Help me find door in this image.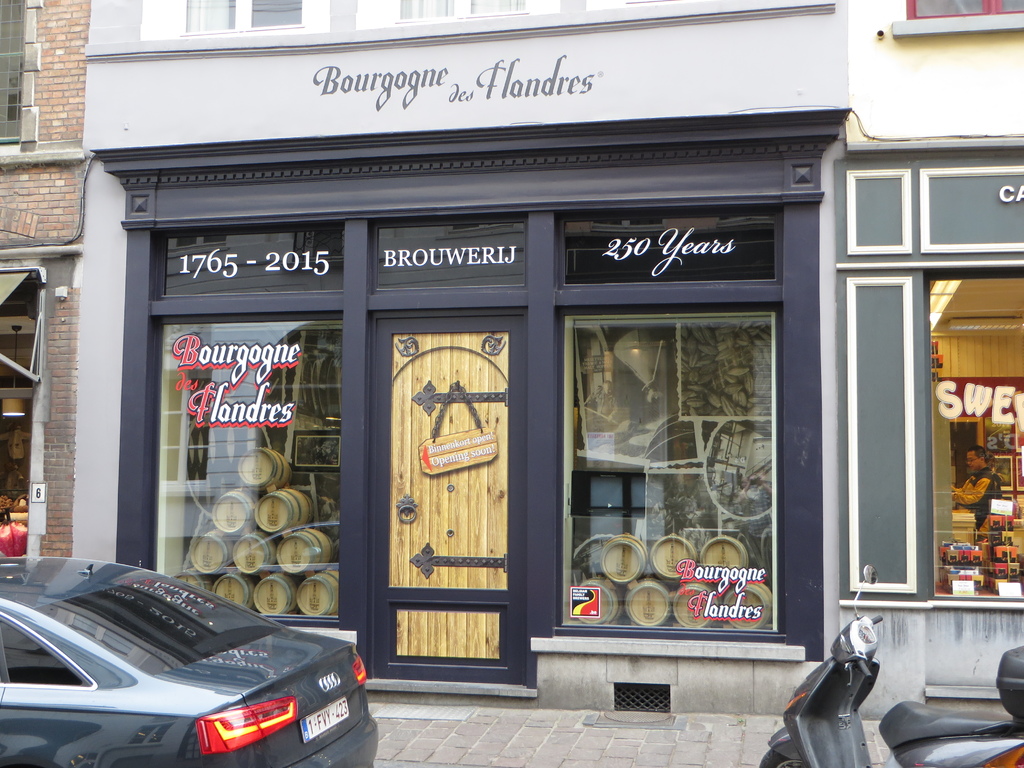
Found it: select_region(337, 262, 532, 696).
